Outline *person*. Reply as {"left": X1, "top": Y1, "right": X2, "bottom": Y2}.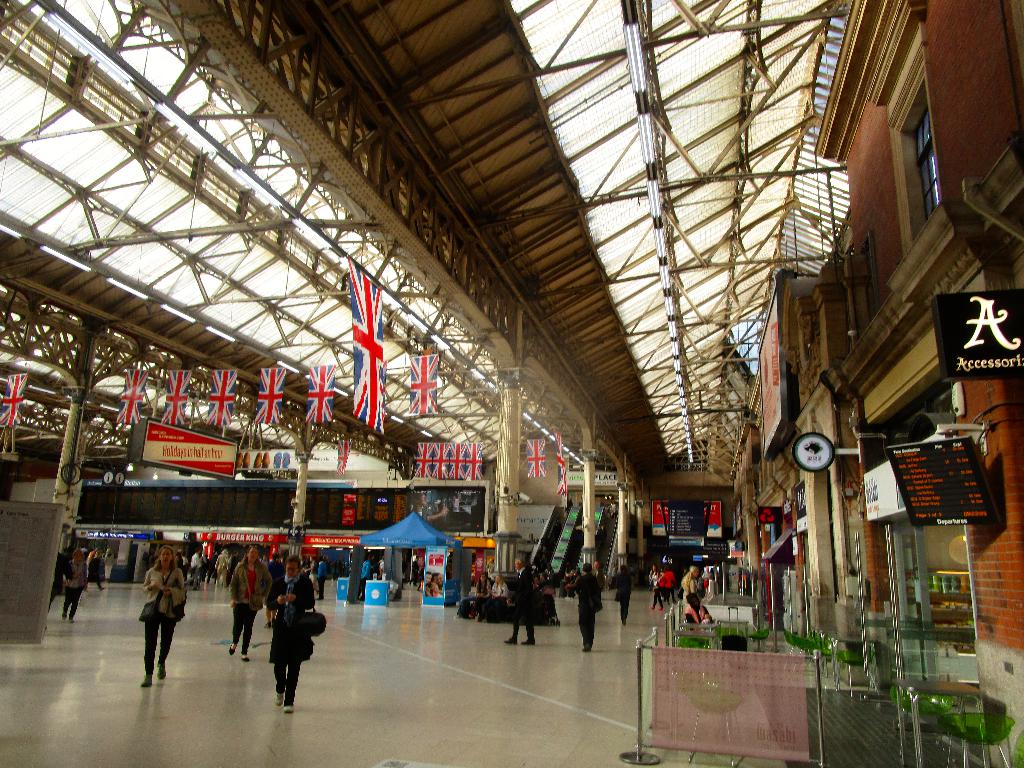
{"left": 560, "top": 565, "right": 573, "bottom": 596}.
